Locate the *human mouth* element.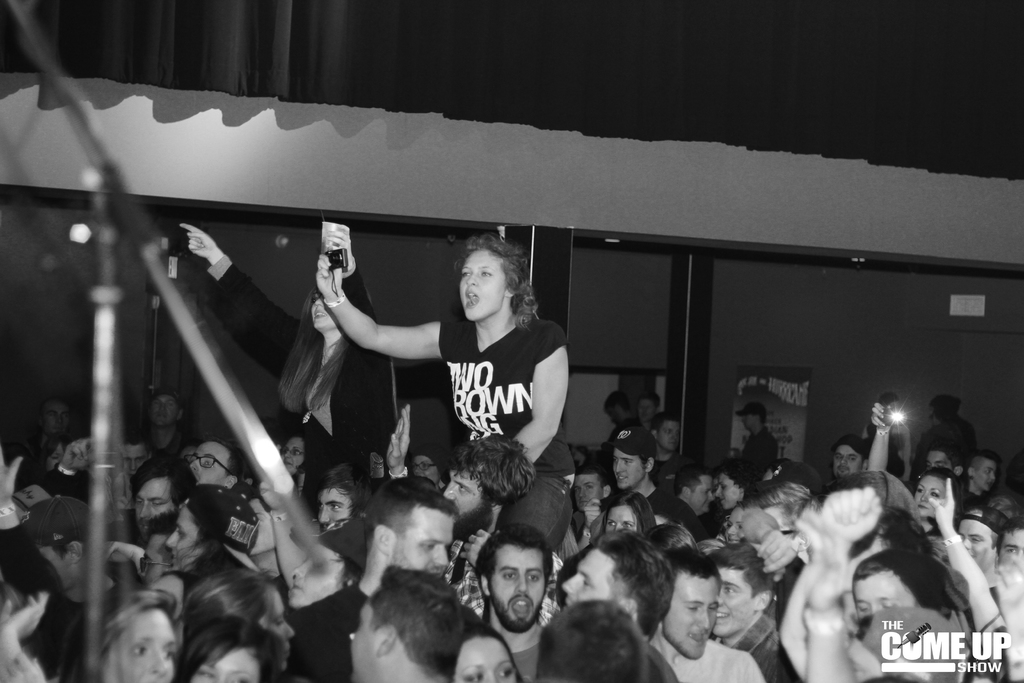
Element bbox: <region>616, 475, 628, 486</region>.
